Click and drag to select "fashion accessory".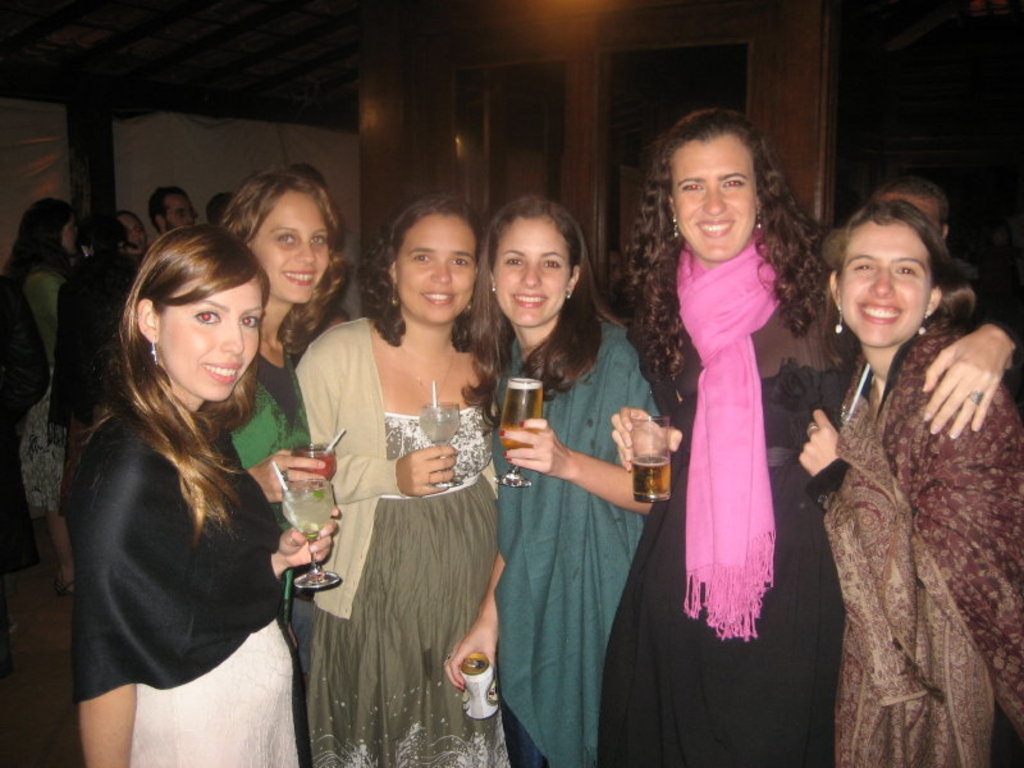
Selection: 965, 387, 986, 403.
